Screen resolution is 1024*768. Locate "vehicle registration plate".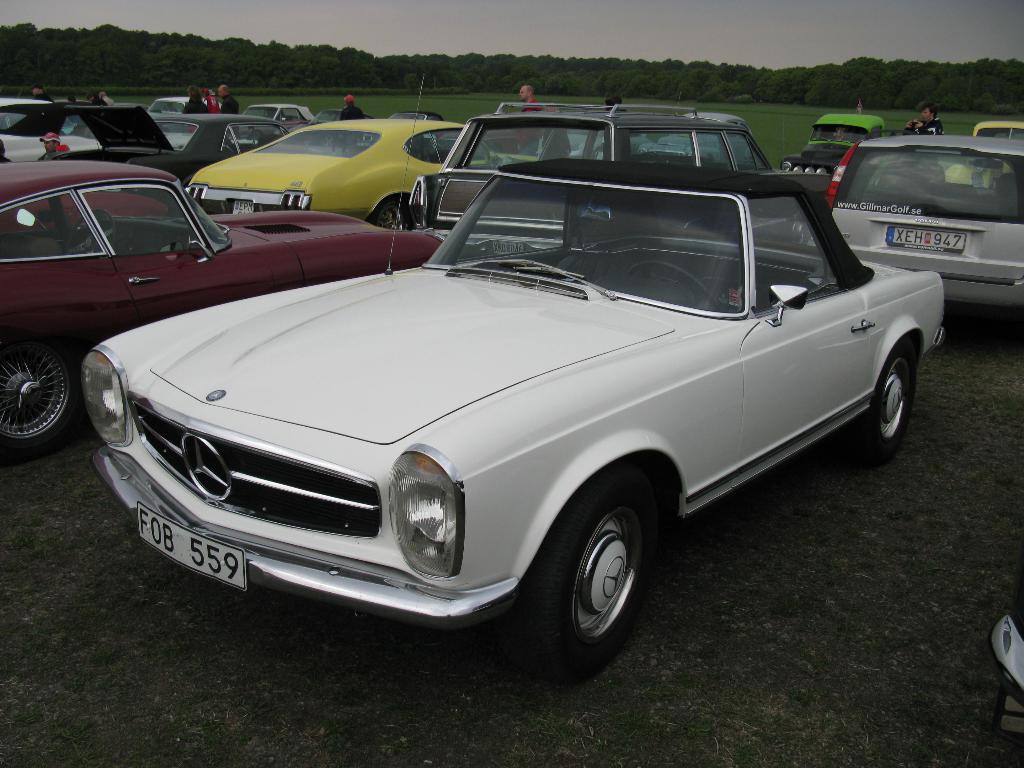
bbox=(884, 225, 965, 253).
